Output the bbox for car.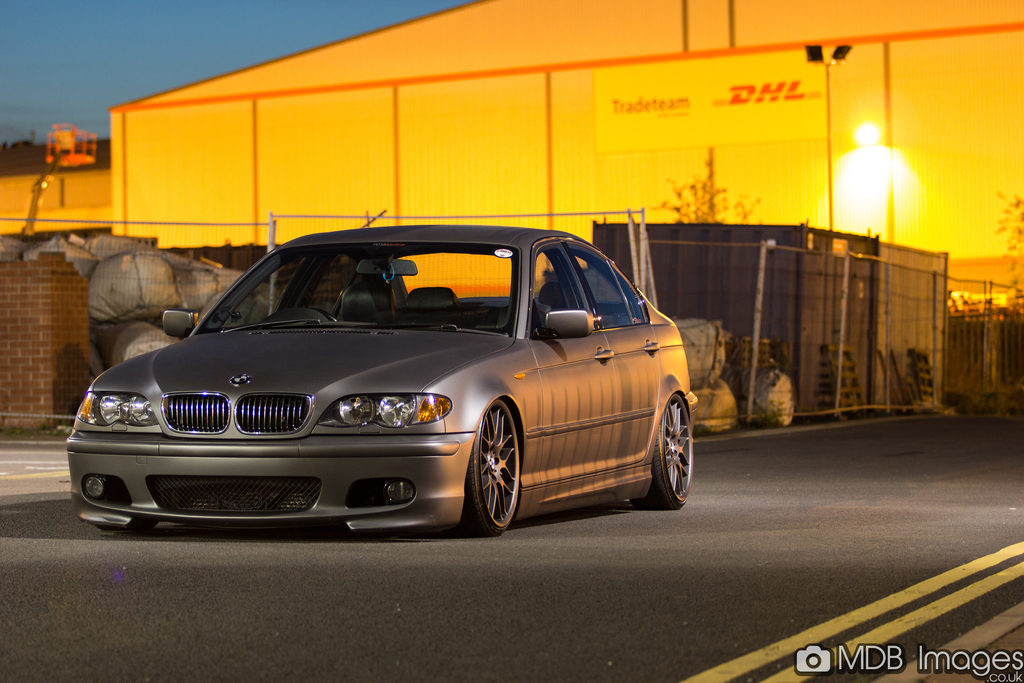
box=[65, 218, 700, 538].
